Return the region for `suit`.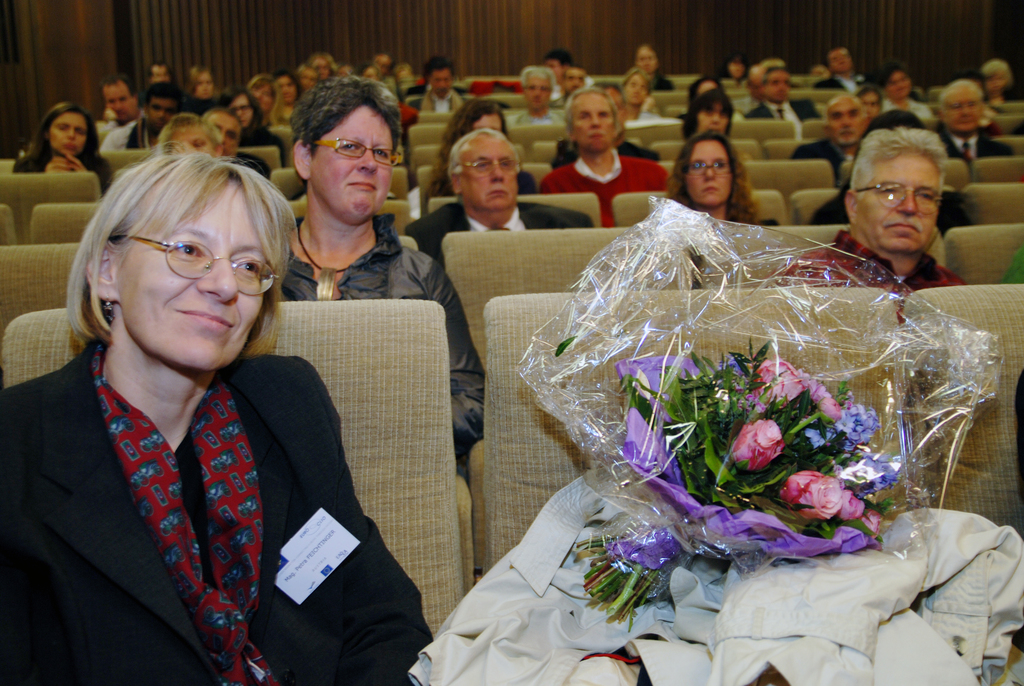
rect(404, 199, 595, 261).
